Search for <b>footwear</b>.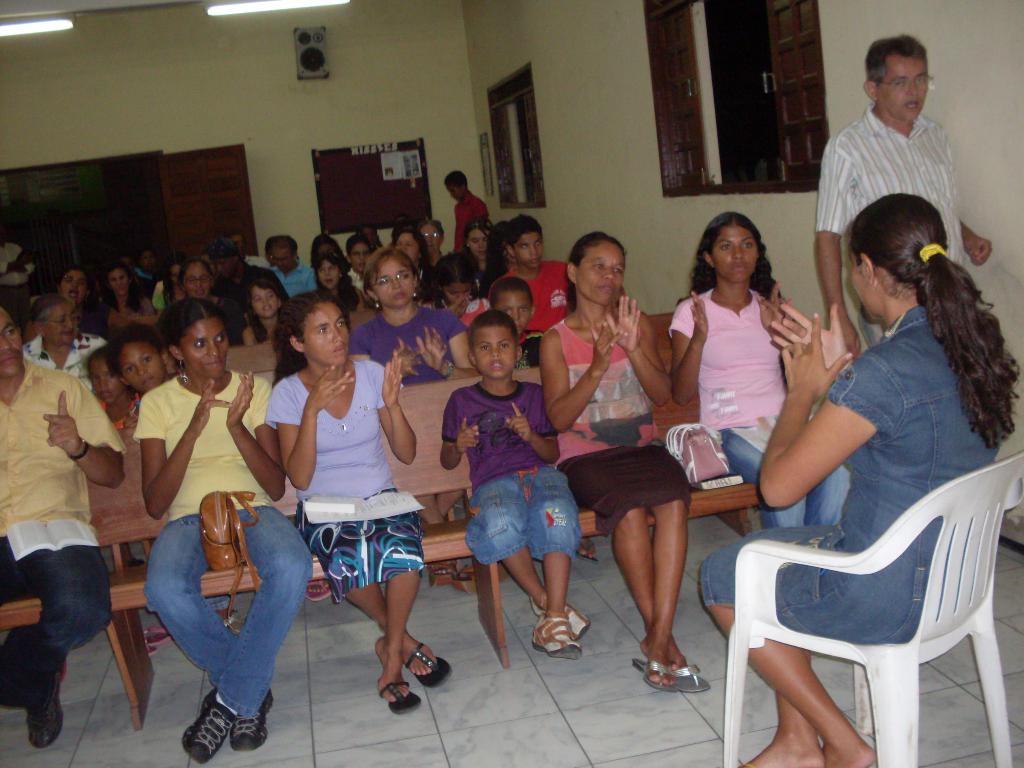
Found at [left=399, top=641, right=453, bottom=692].
